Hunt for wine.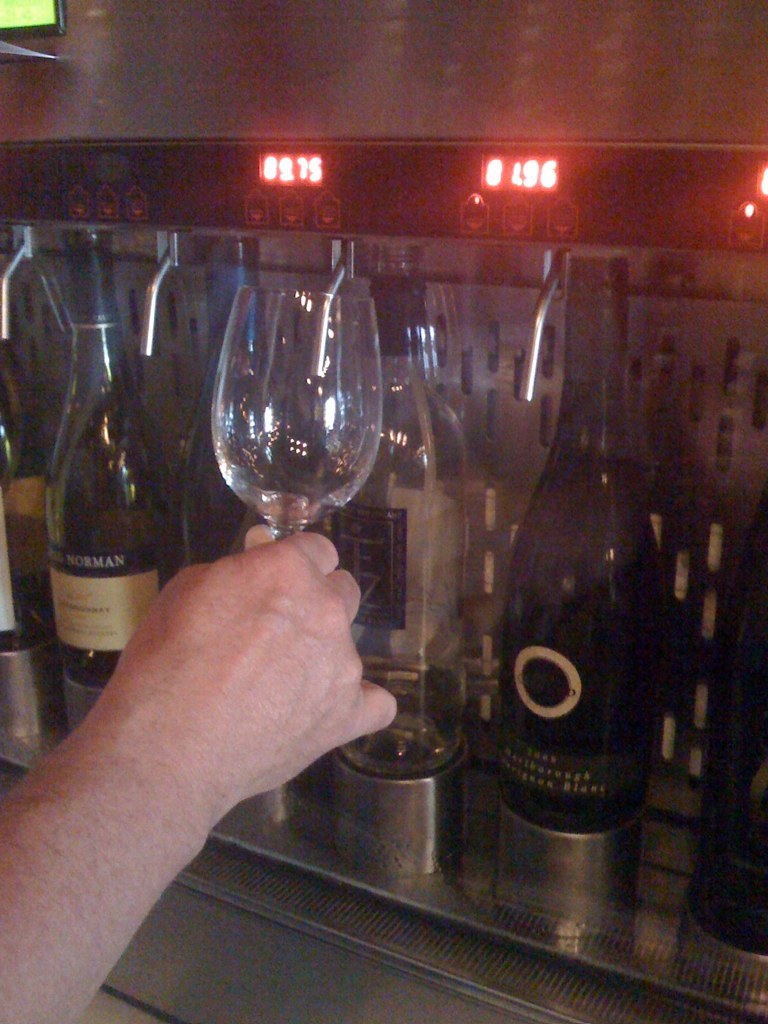
Hunted down at locate(33, 259, 172, 683).
